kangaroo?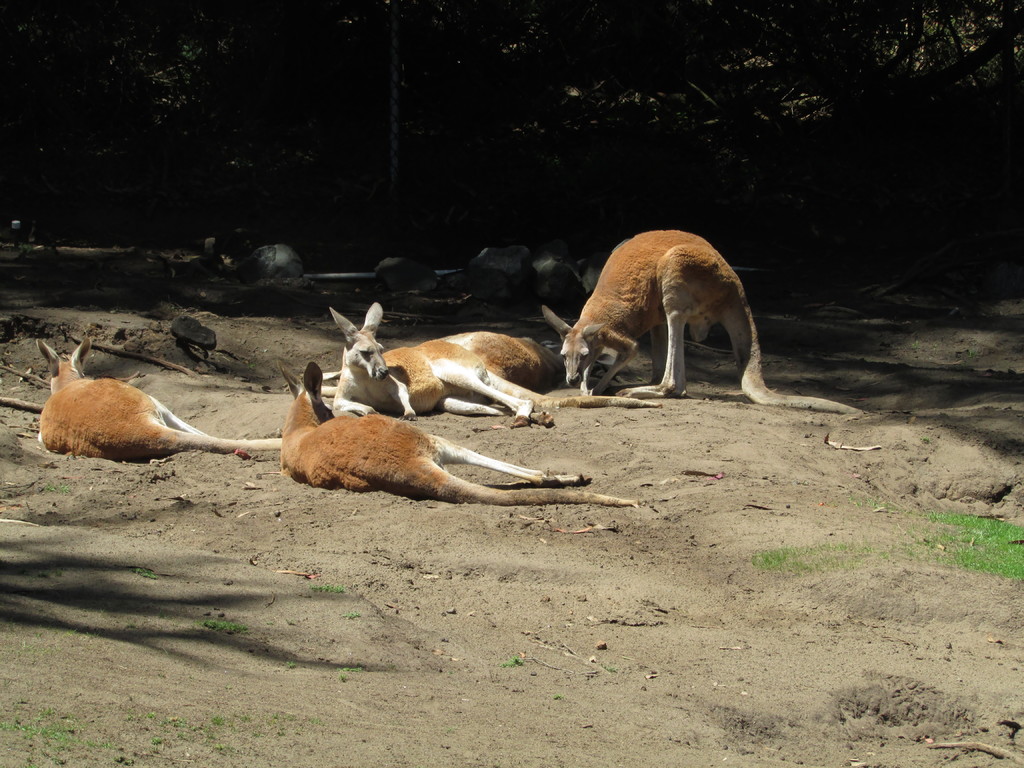
(45,333,289,458)
